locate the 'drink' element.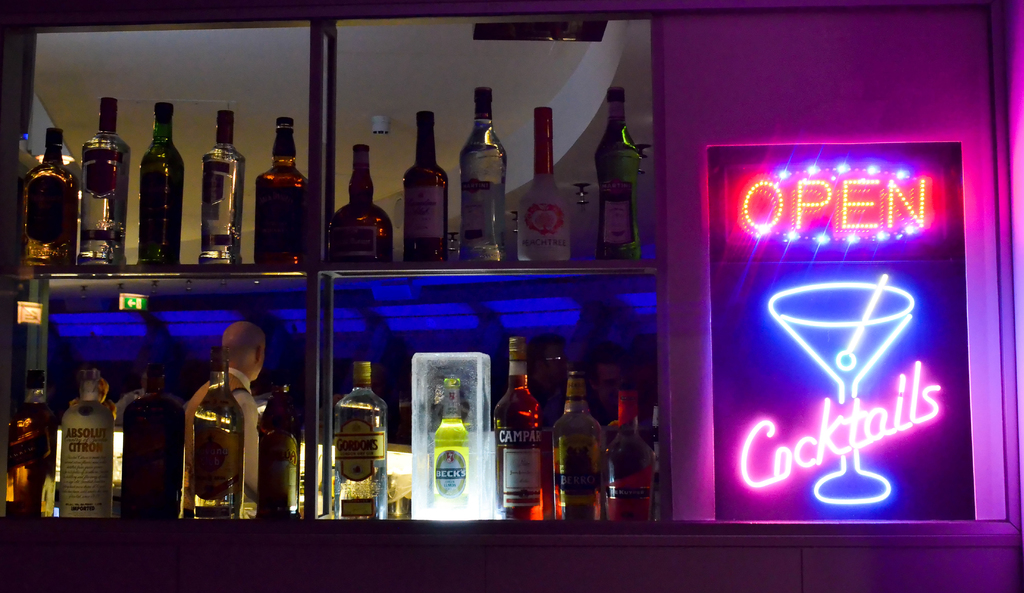
Element bbox: [194,351,246,526].
